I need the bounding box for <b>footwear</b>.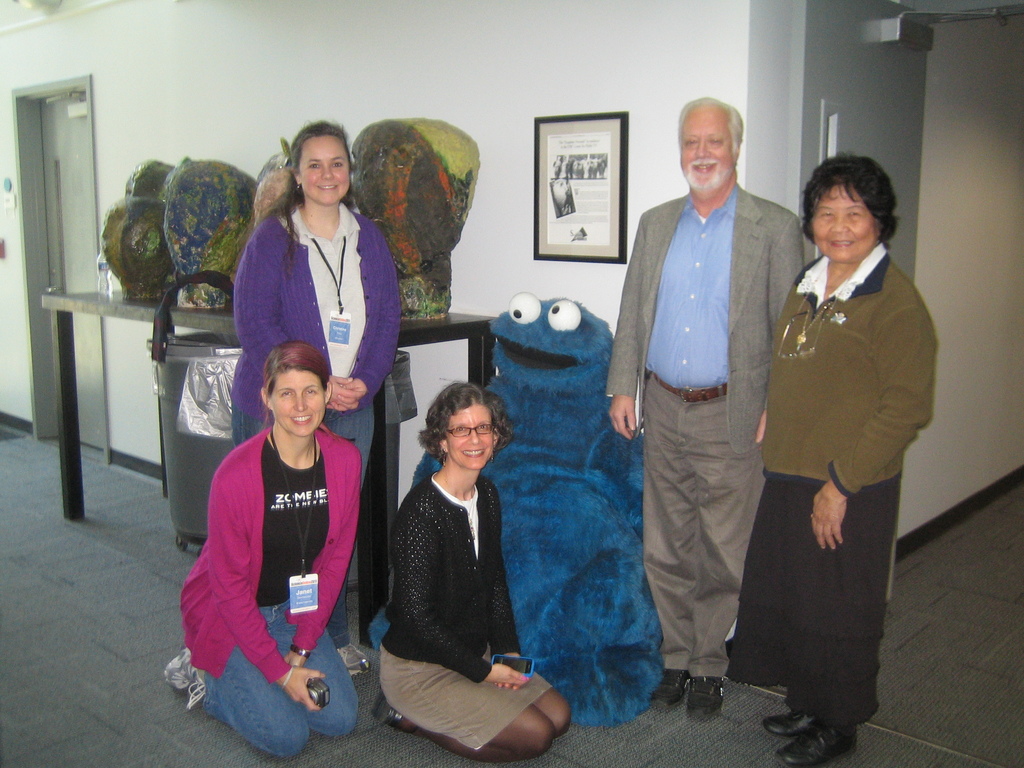
Here it is: 687,676,726,723.
